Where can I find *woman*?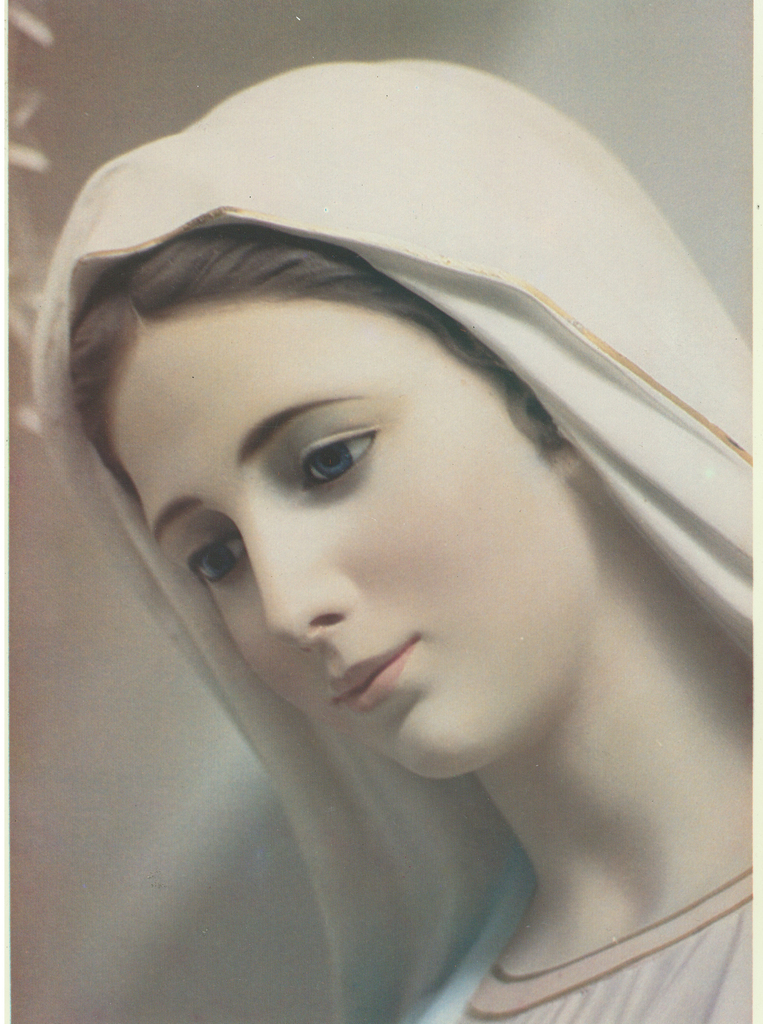
You can find it at bbox=[0, 104, 762, 1023].
